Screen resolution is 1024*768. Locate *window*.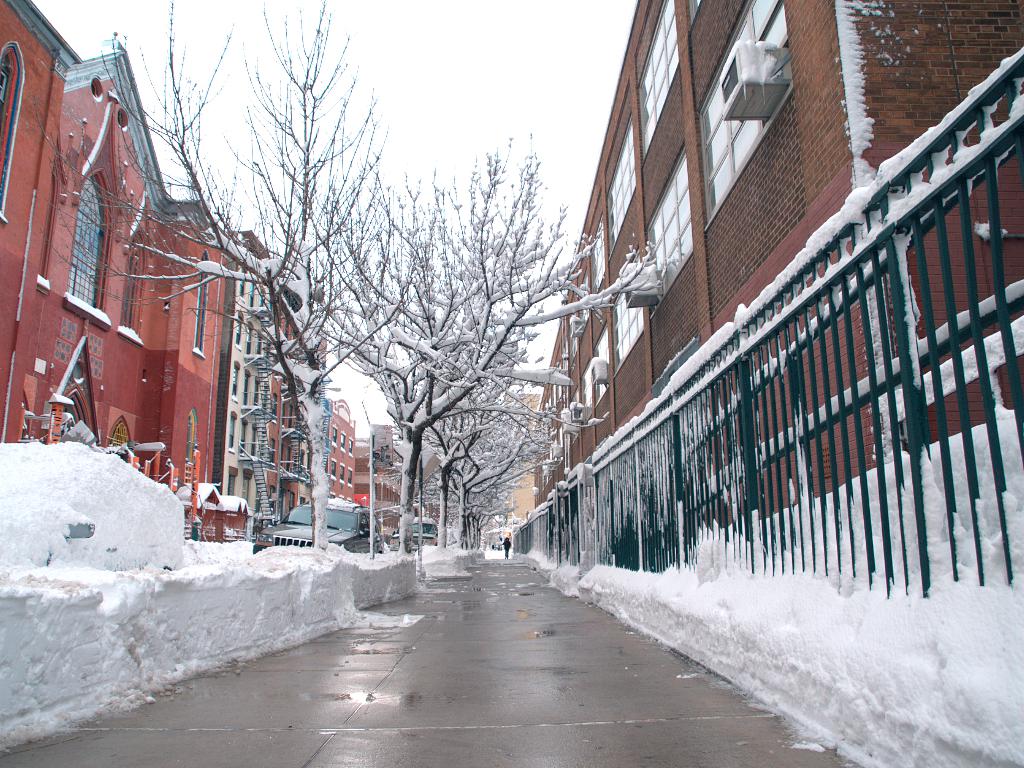
bbox(641, 0, 681, 155).
